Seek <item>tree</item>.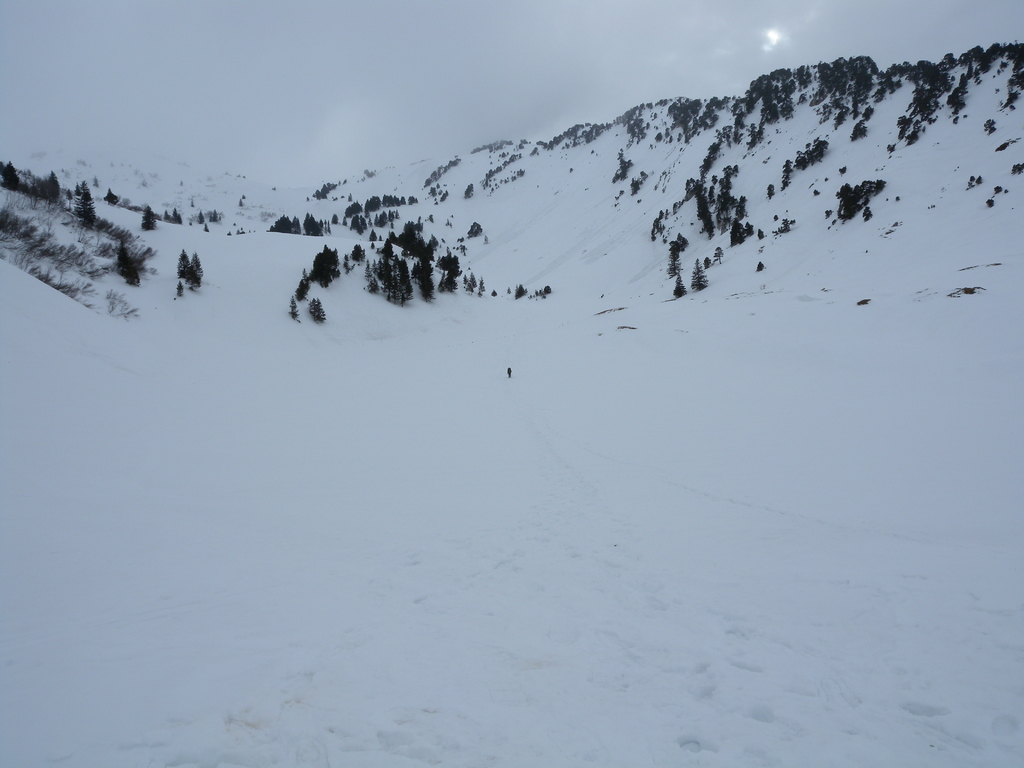
pyautogui.locateOnScreen(330, 212, 339, 225).
